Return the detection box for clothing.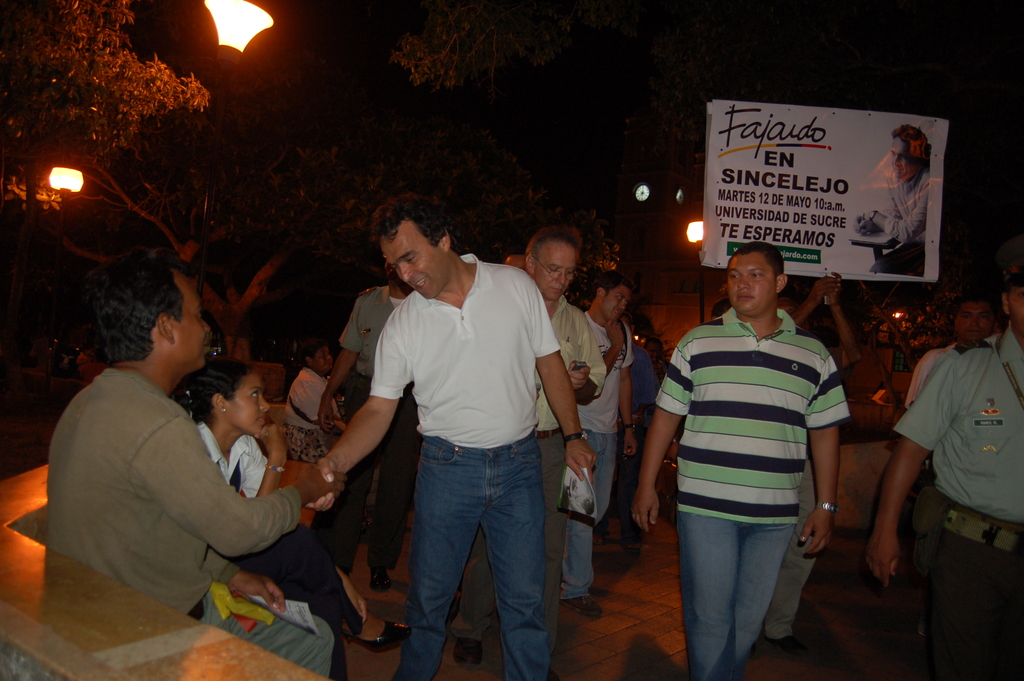
bbox=(191, 422, 266, 500).
